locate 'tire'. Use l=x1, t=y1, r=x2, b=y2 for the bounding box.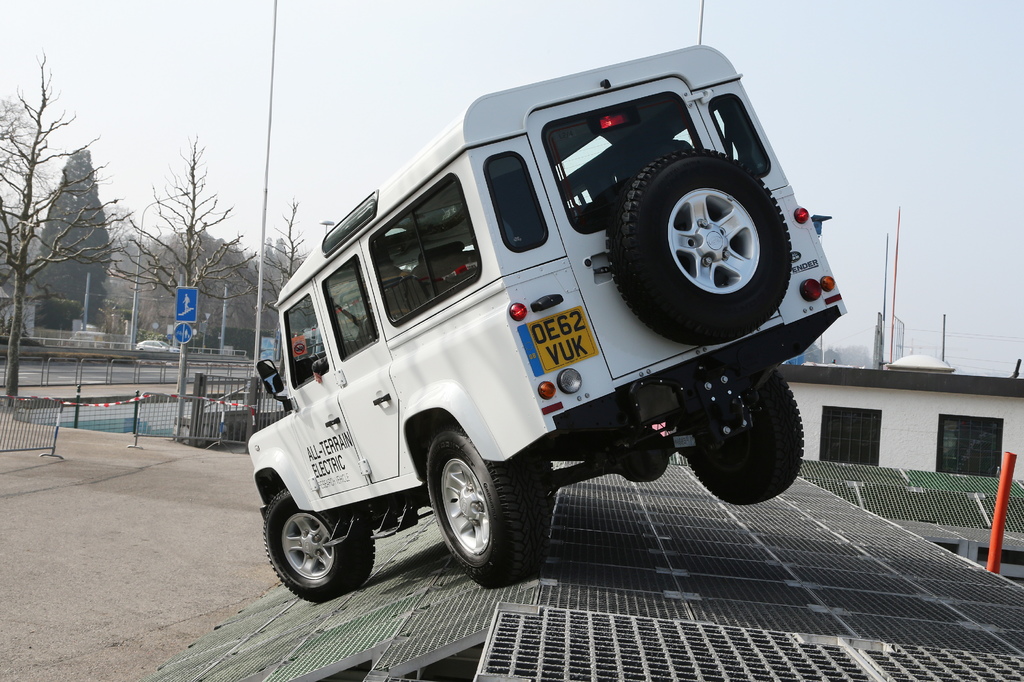
l=425, t=431, r=555, b=591.
